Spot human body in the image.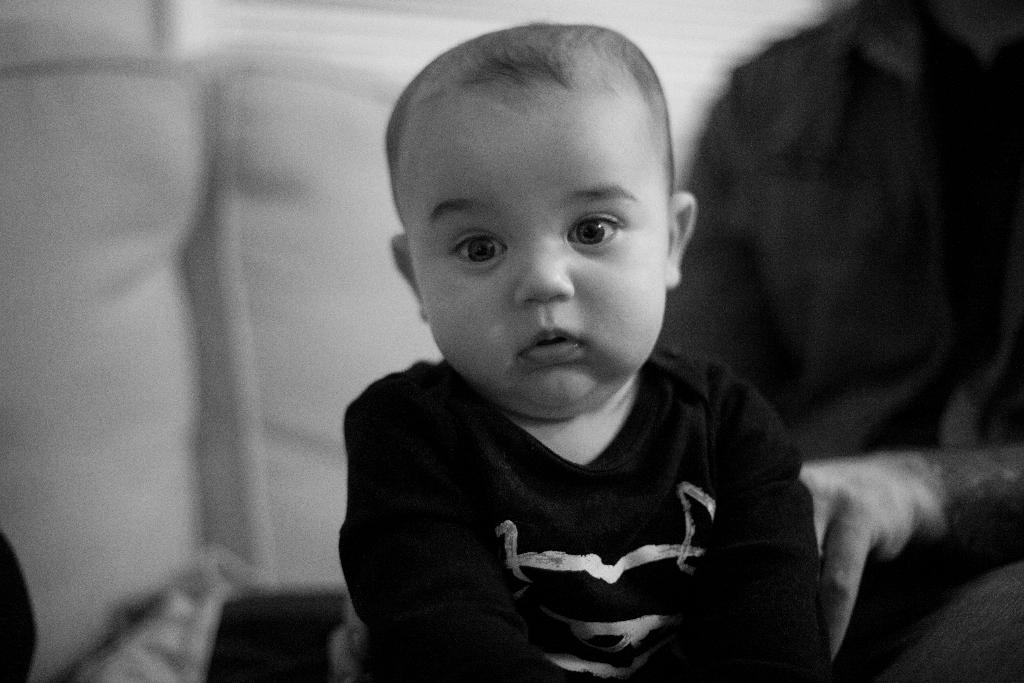
human body found at crop(314, 0, 1023, 682).
